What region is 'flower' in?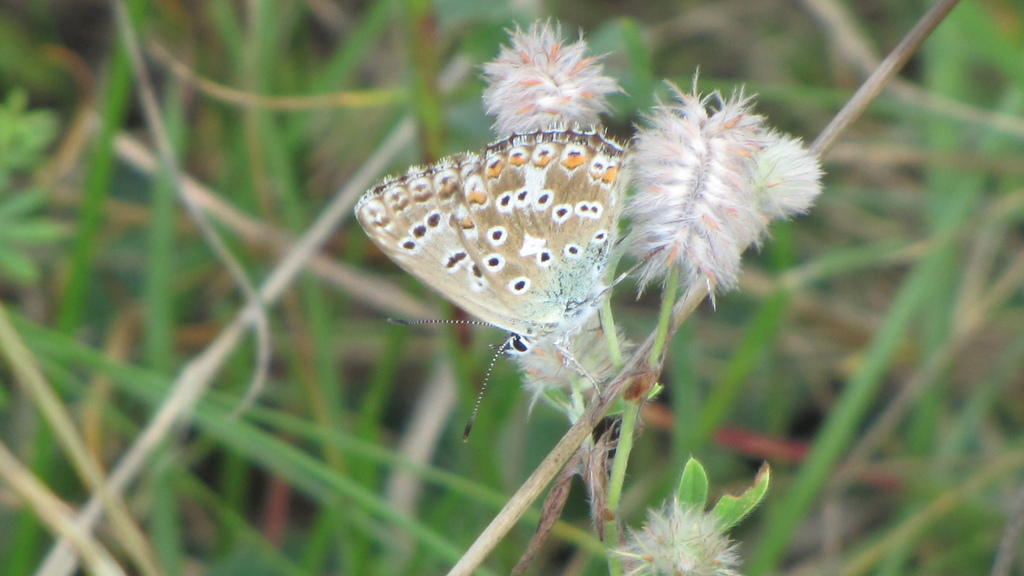
515:307:652:420.
